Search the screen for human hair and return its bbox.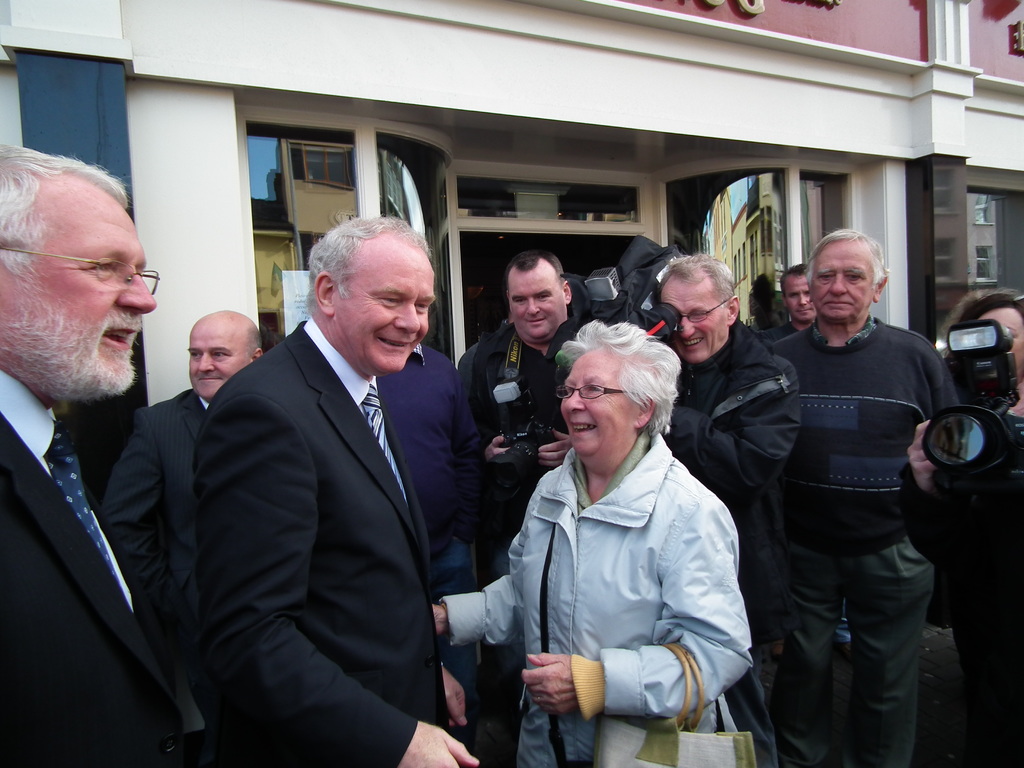
Found: (804, 226, 891, 293).
